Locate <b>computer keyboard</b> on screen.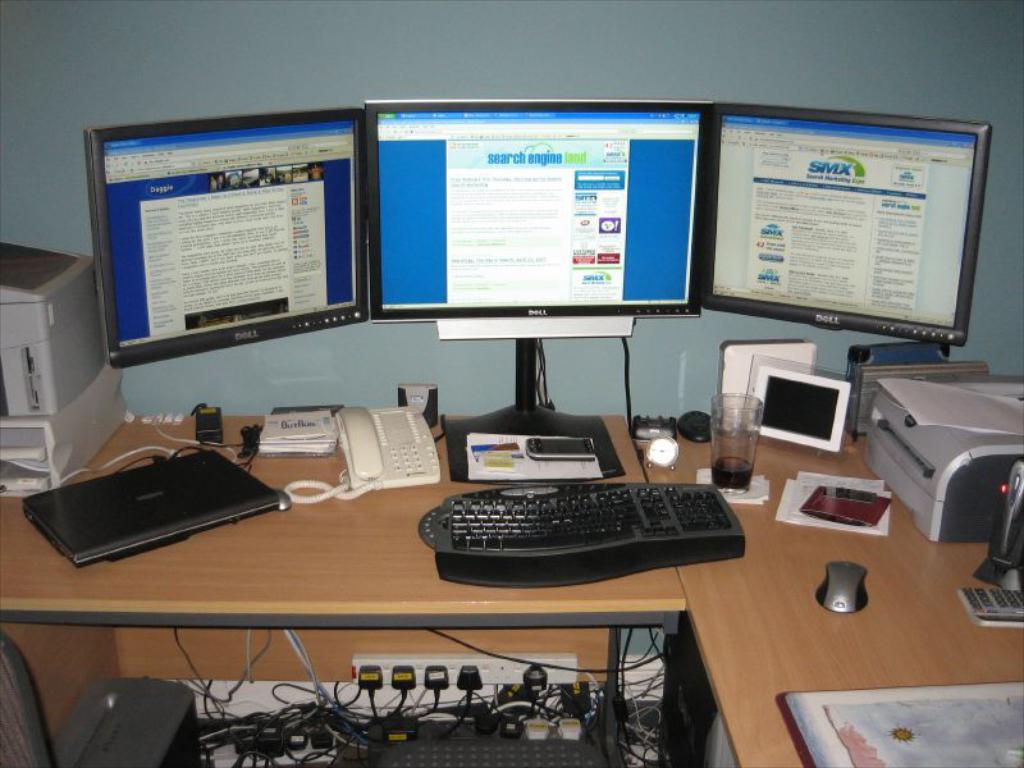
On screen at 417:334:751:590.
